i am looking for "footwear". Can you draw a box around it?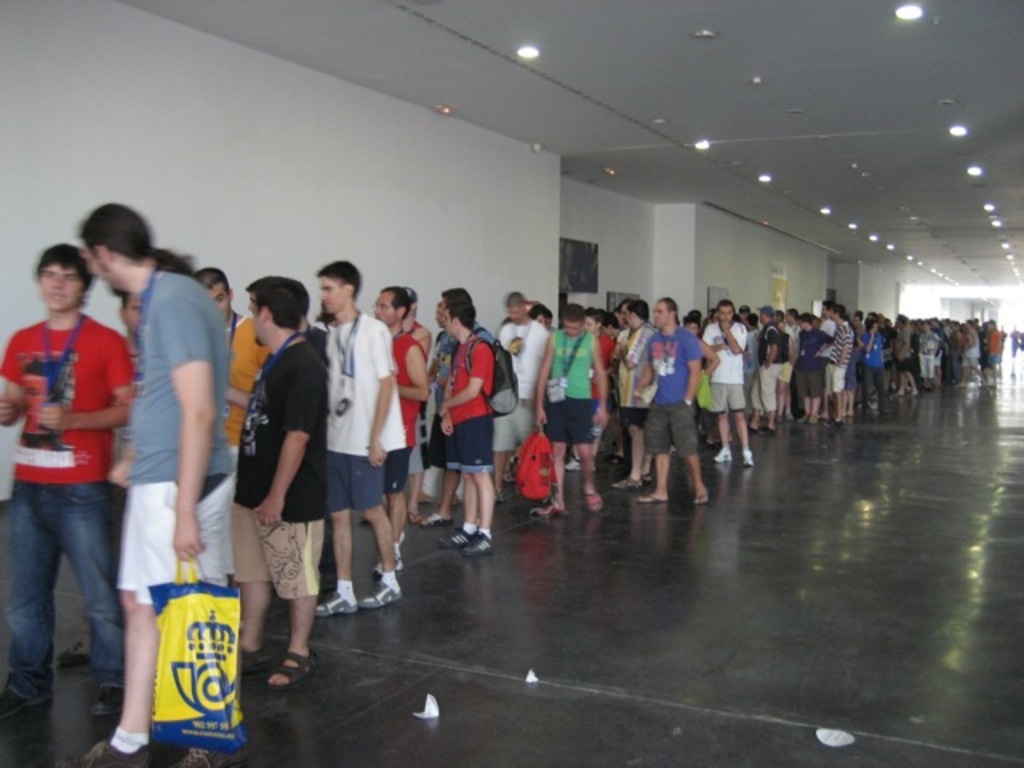
Sure, the bounding box is rect(746, 422, 757, 434).
